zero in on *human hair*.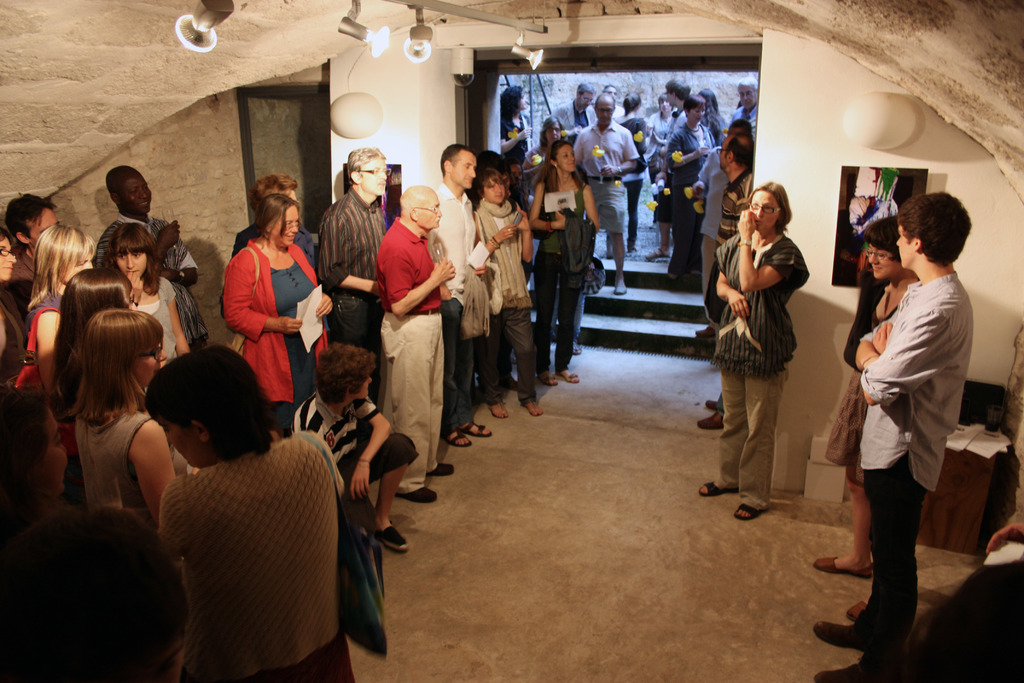
Zeroed in: x1=248, y1=170, x2=297, y2=214.
